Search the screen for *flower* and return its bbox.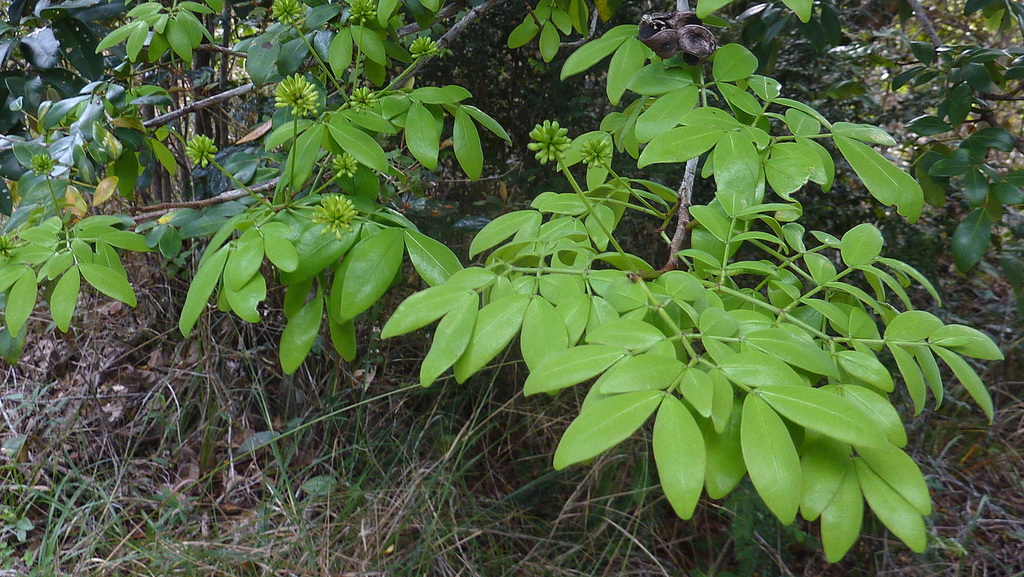
Found: (left=184, top=128, right=218, bottom=167).
